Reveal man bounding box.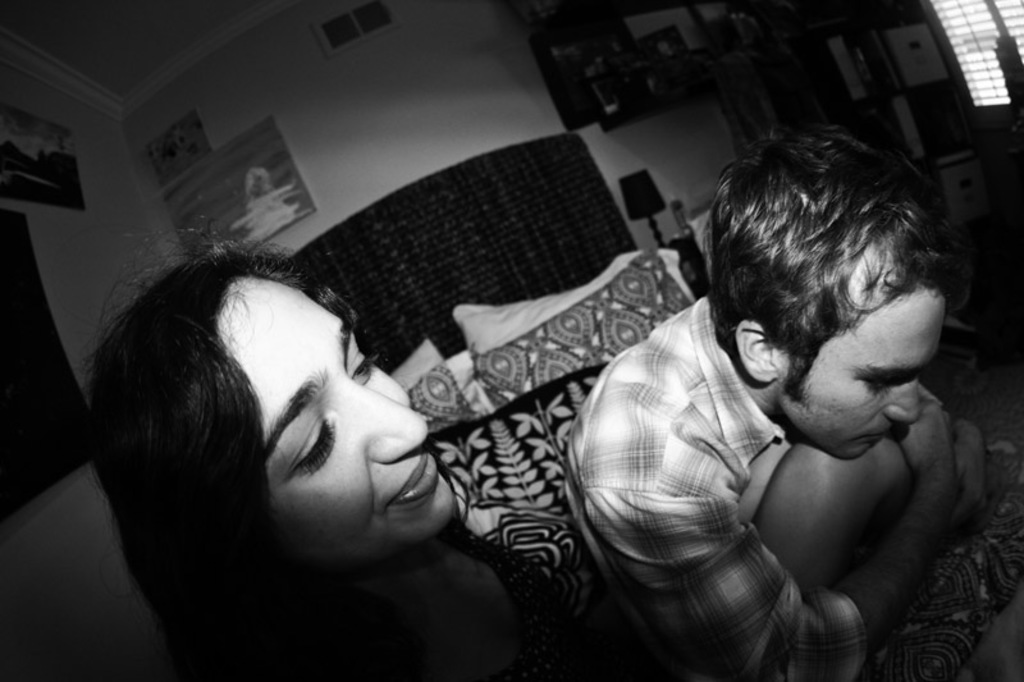
Revealed: <box>531,107,1023,681</box>.
